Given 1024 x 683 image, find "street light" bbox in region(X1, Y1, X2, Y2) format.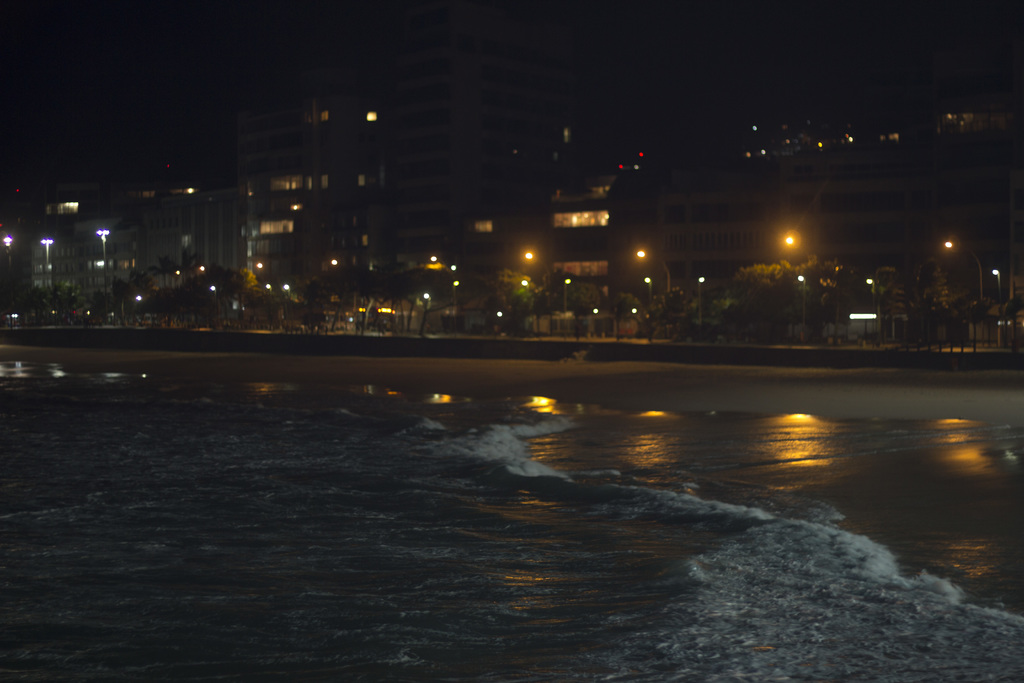
region(988, 265, 1005, 306).
